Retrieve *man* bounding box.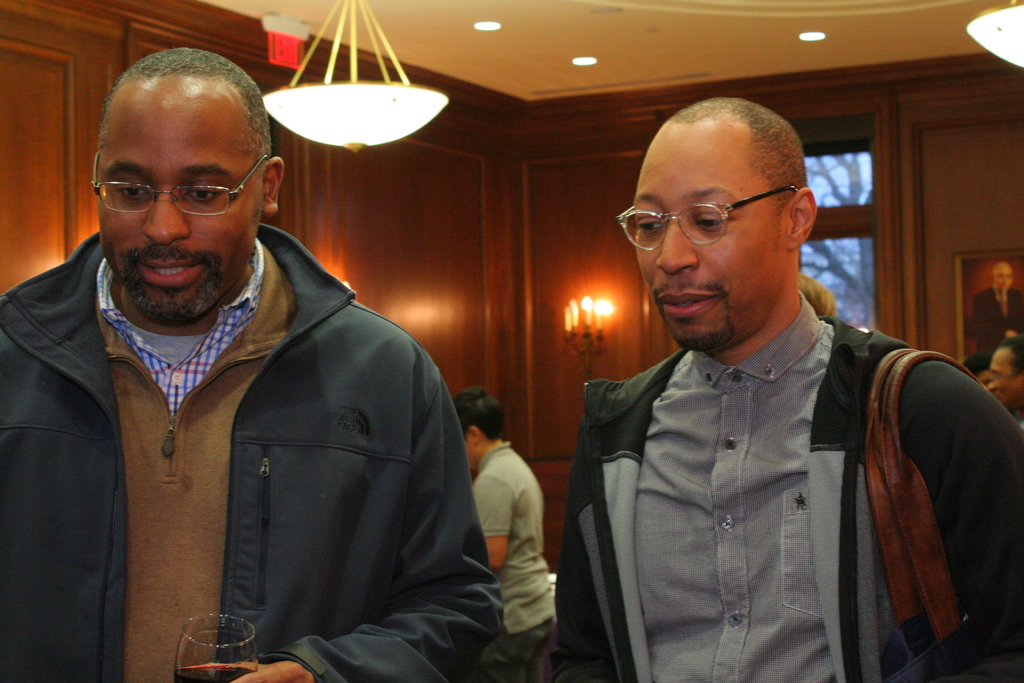
Bounding box: 0, 44, 506, 682.
